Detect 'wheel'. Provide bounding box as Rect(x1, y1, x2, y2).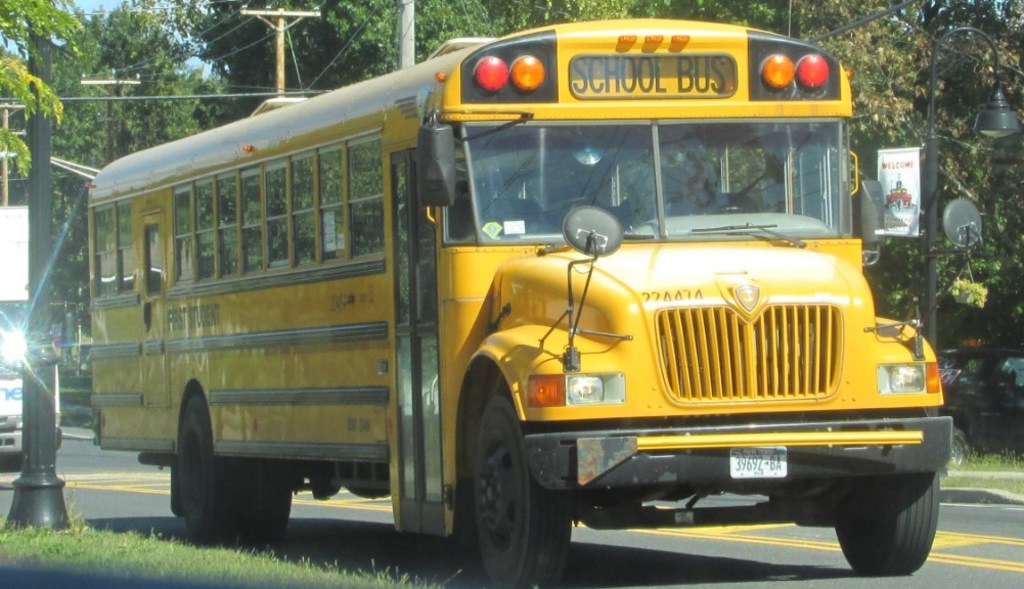
Rect(179, 397, 246, 545).
